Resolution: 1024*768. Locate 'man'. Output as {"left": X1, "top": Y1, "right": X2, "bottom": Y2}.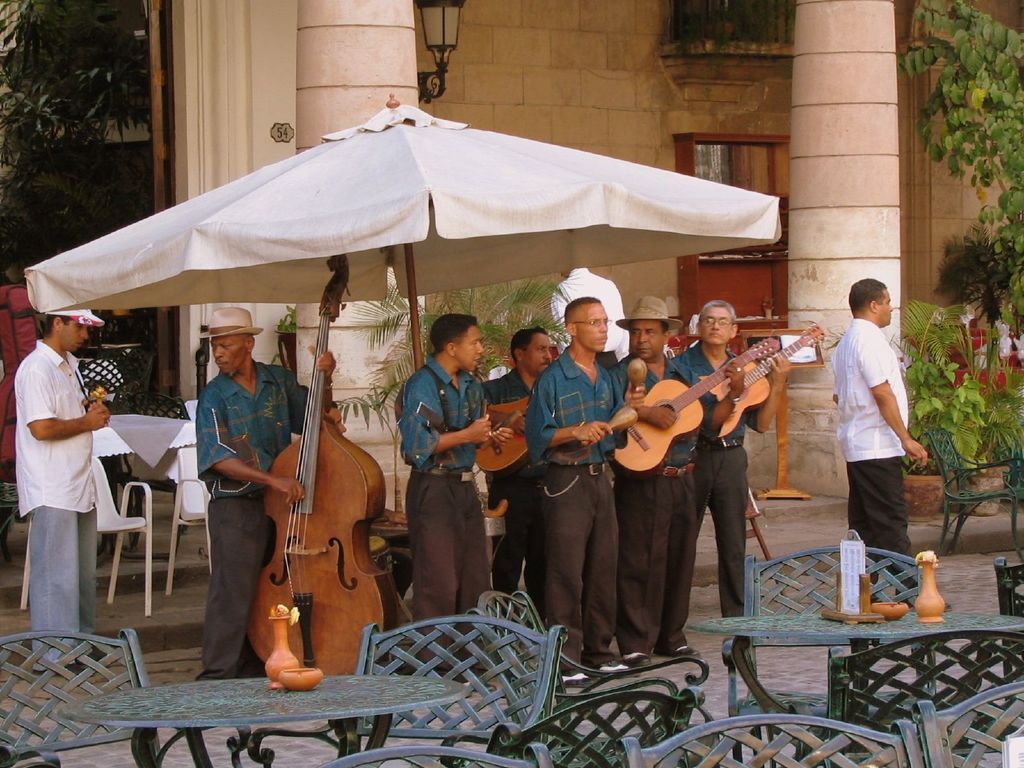
{"left": 532, "top": 297, "right": 644, "bottom": 688}.
